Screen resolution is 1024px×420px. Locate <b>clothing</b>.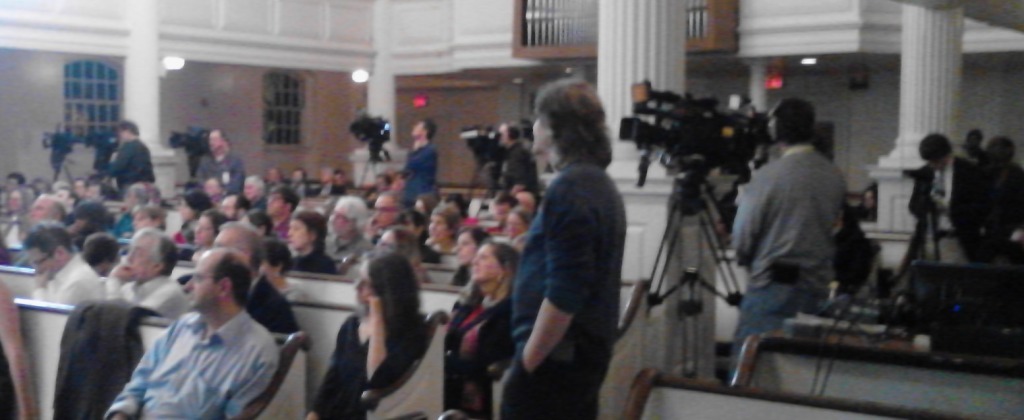
<bbox>107, 271, 293, 413</bbox>.
